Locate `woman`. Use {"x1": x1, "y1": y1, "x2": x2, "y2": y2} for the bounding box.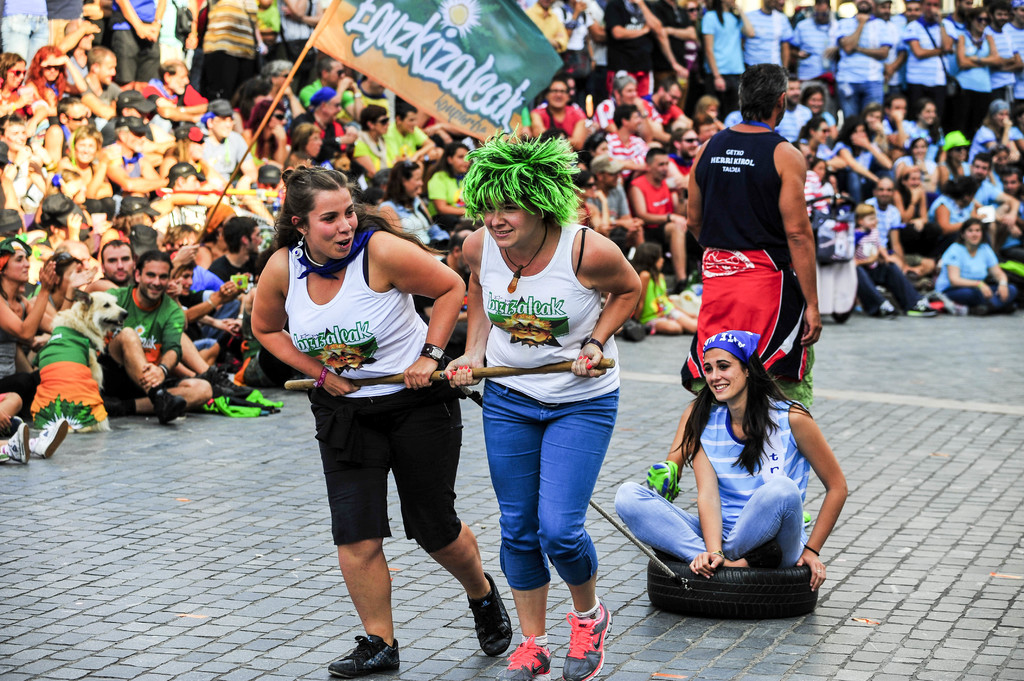
{"x1": 893, "y1": 157, "x2": 929, "y2": 260}.
